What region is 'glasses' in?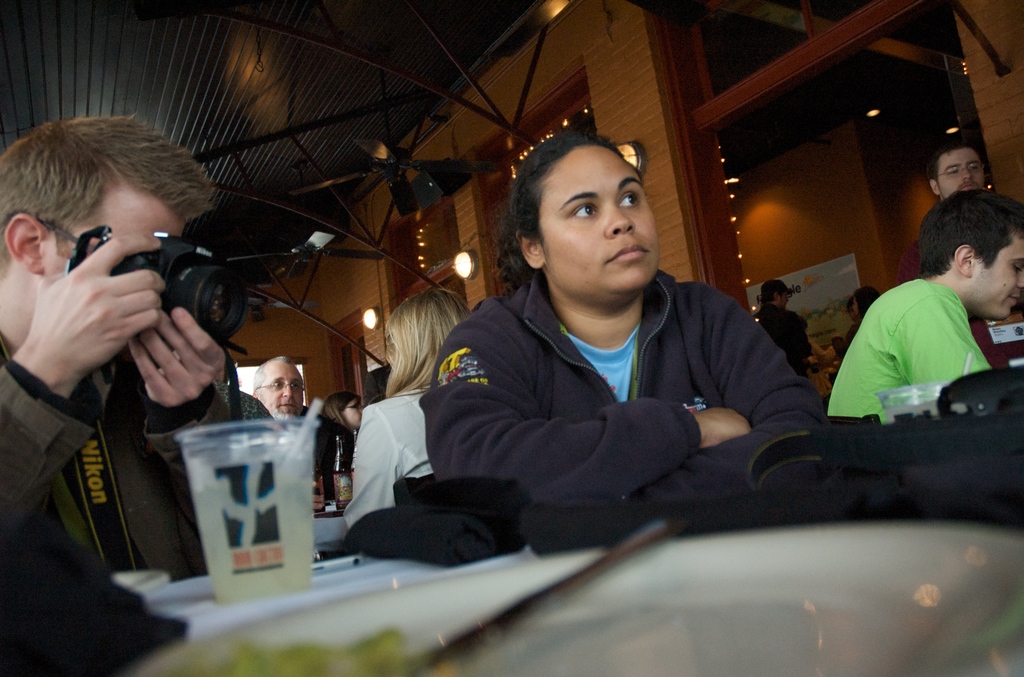
[250,381,312,397].
